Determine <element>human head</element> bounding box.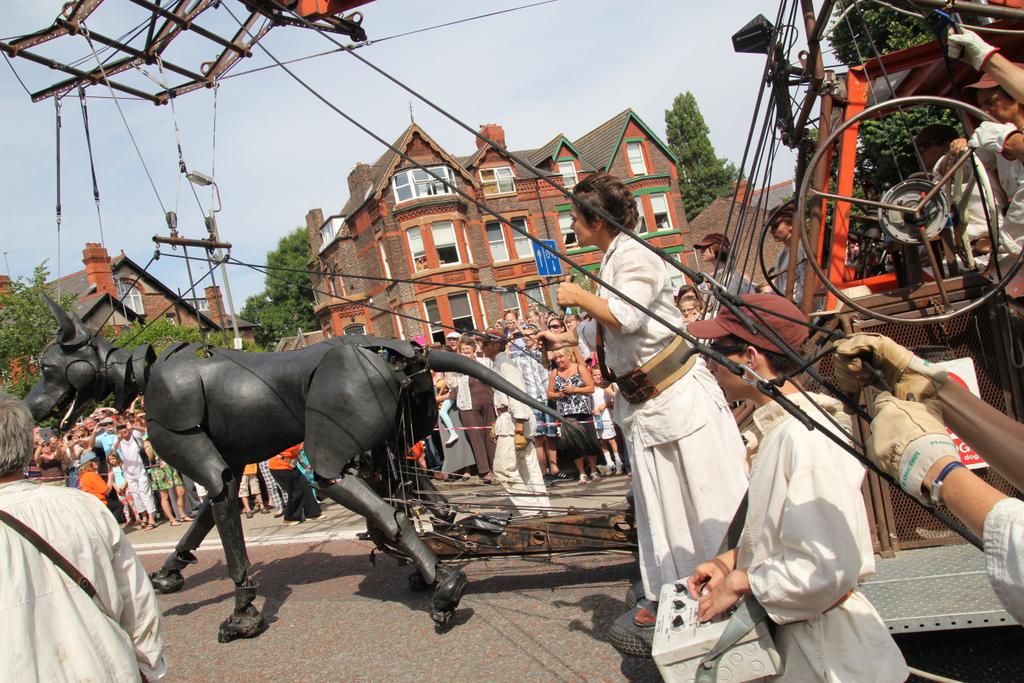
Determined: rect(679, 298, 695, 316).
